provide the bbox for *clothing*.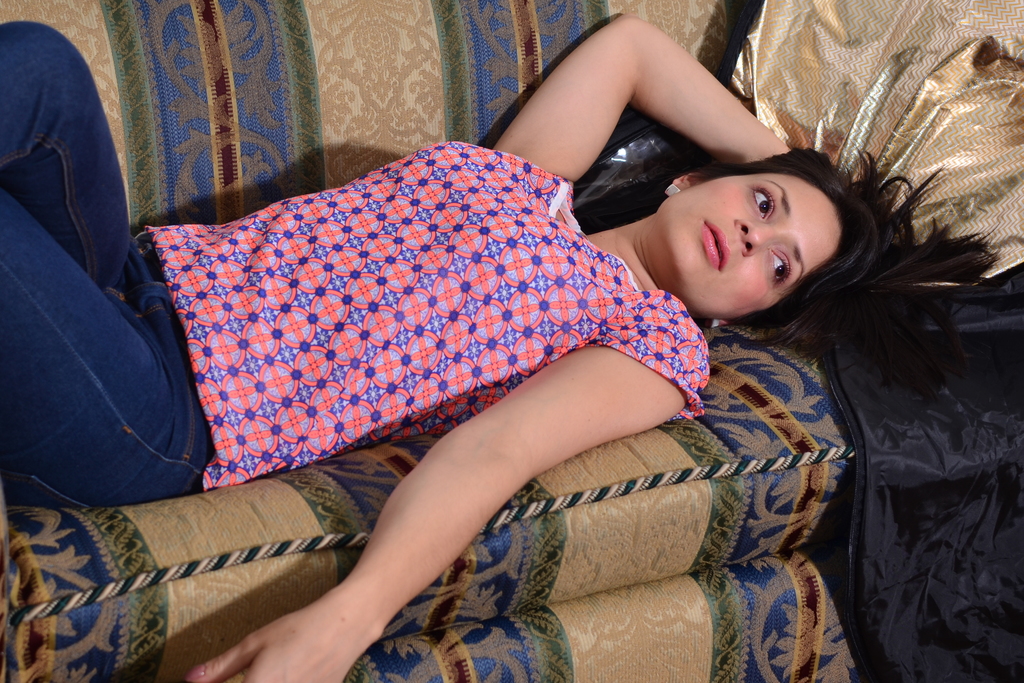
bbox(0, 19, 708, 514).
